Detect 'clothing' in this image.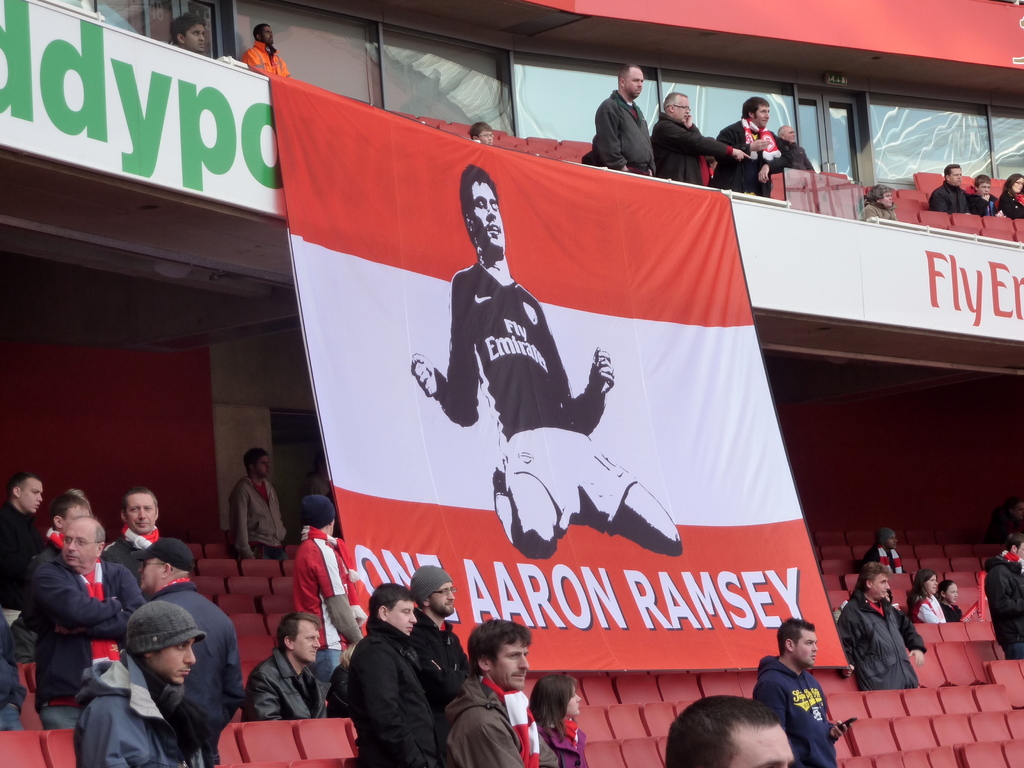
Detection: rect(292, 511, 355, 659).
